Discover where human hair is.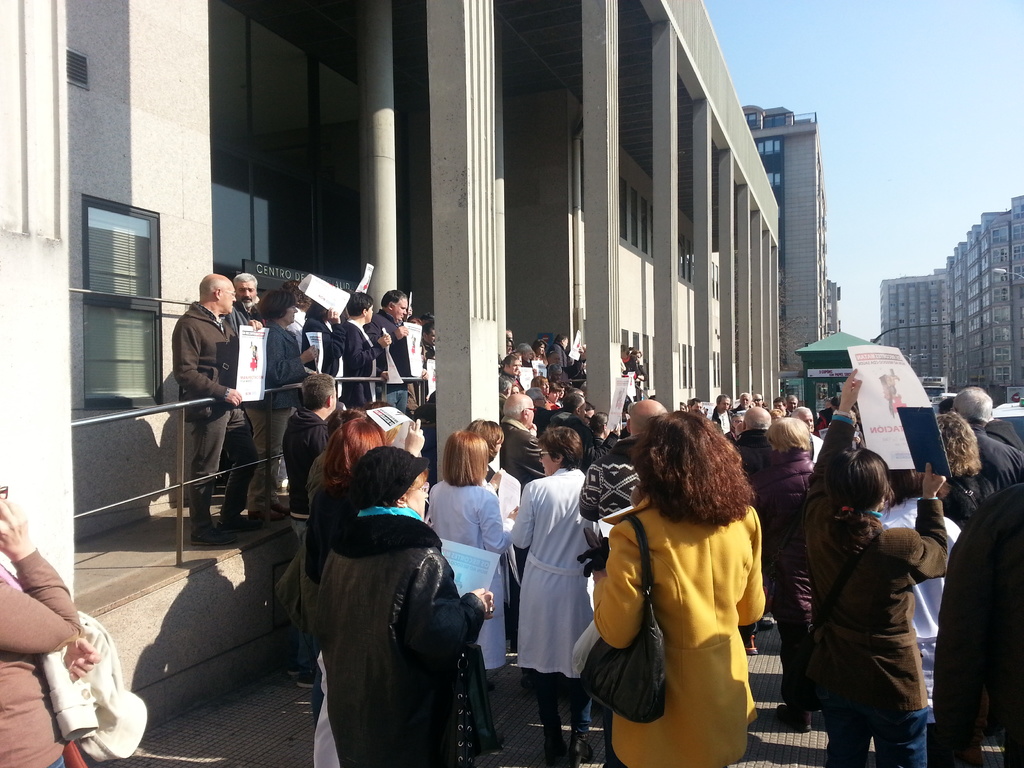
Discovered at bbox(746, 410, 771, 430).
